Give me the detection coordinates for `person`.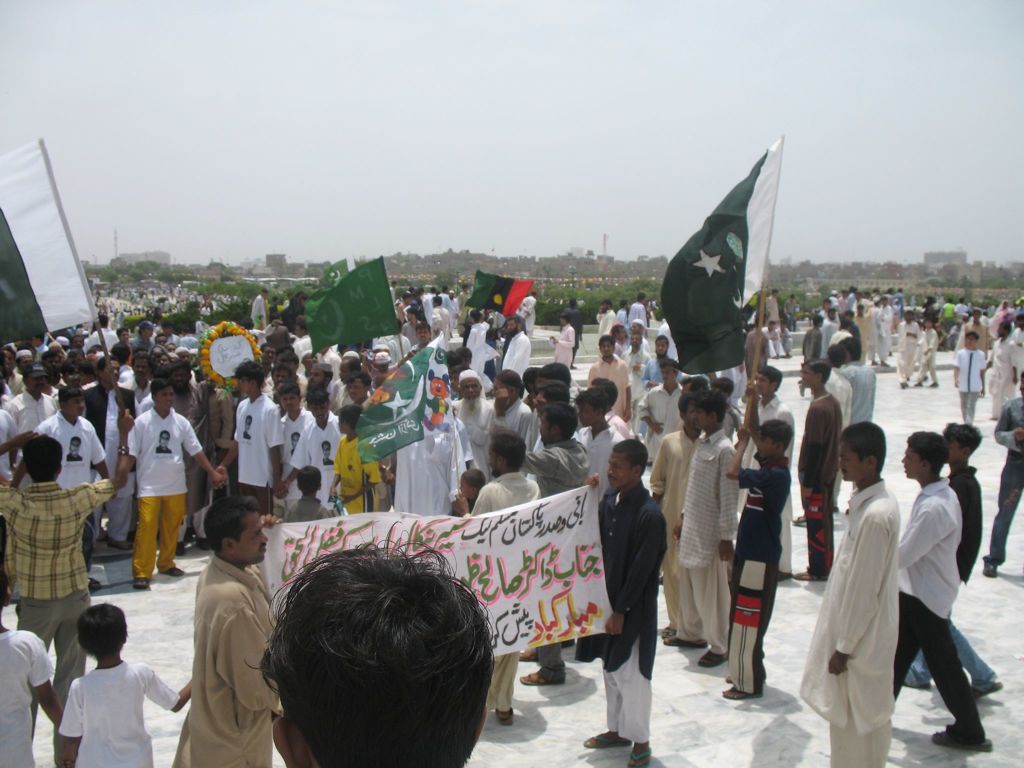
locate(581, 441, 670, 767).
